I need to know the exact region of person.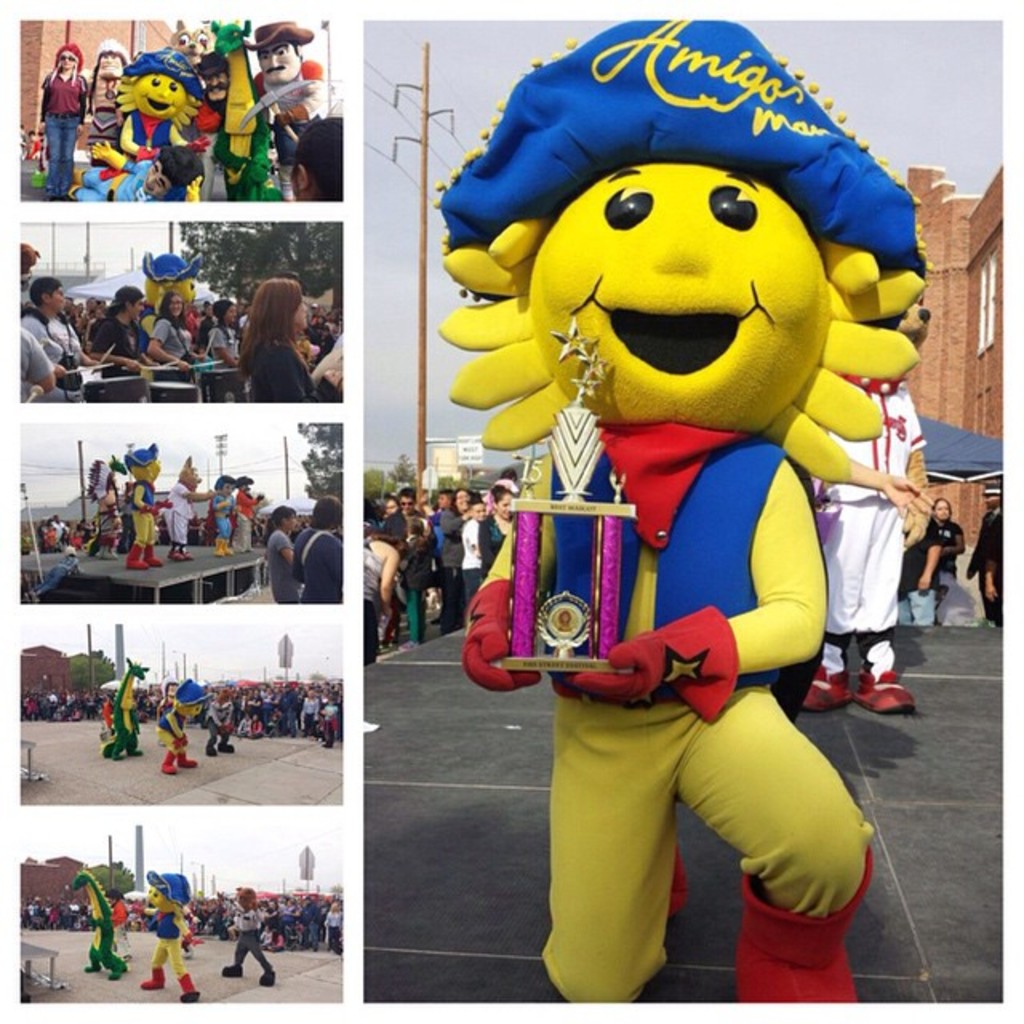
Region: (290,117,347,198).
